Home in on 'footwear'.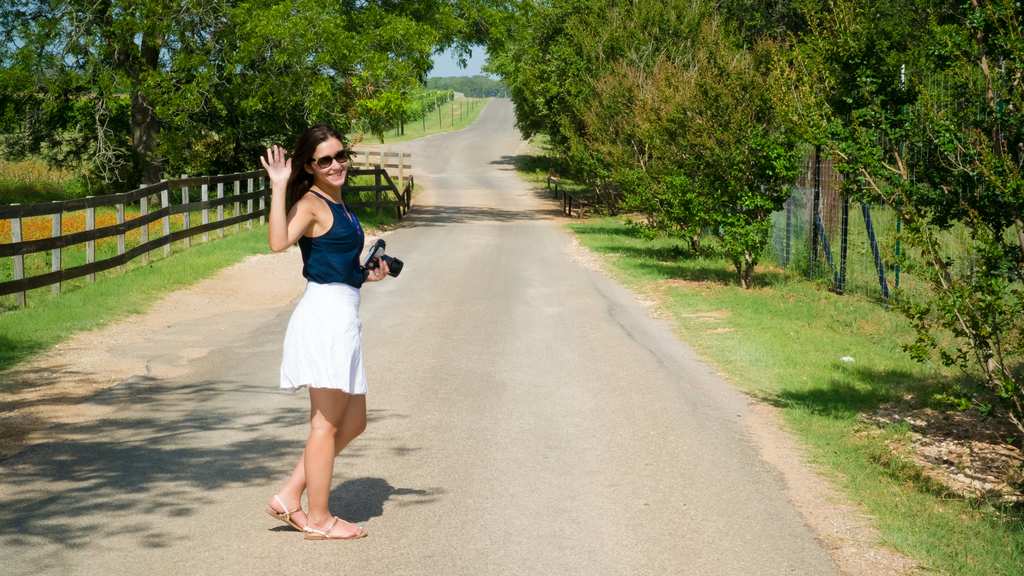
Homed in at l=259, t=492, r=305, b=534.
